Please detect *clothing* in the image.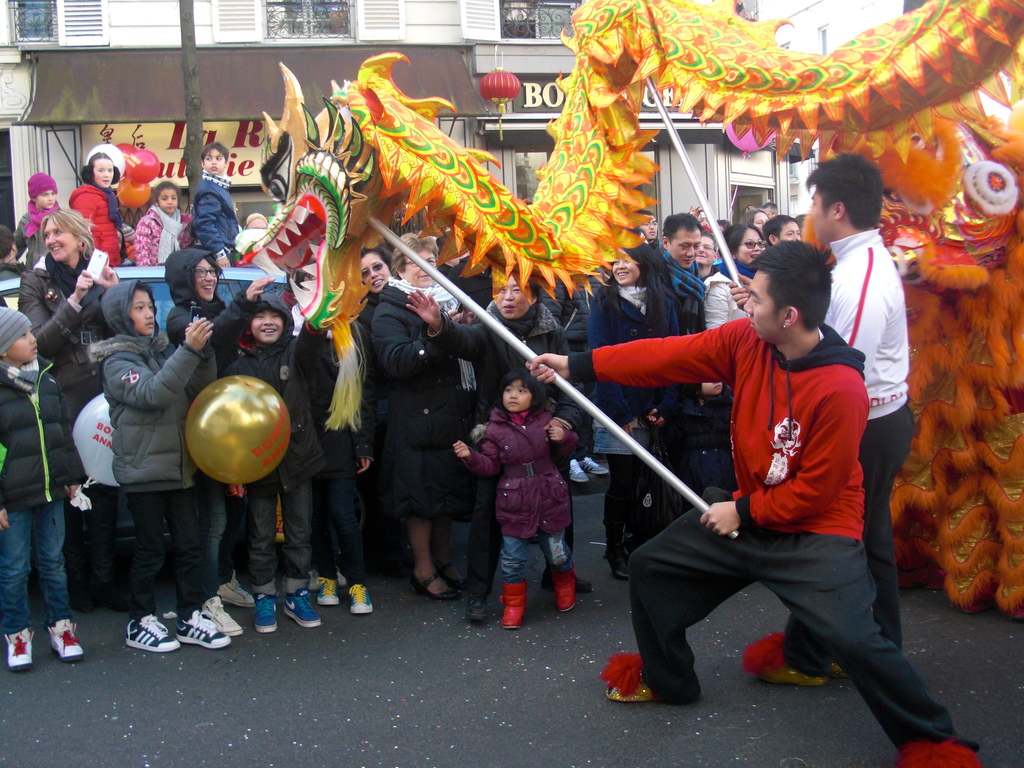
select_region(163, 250, 264, 600).
